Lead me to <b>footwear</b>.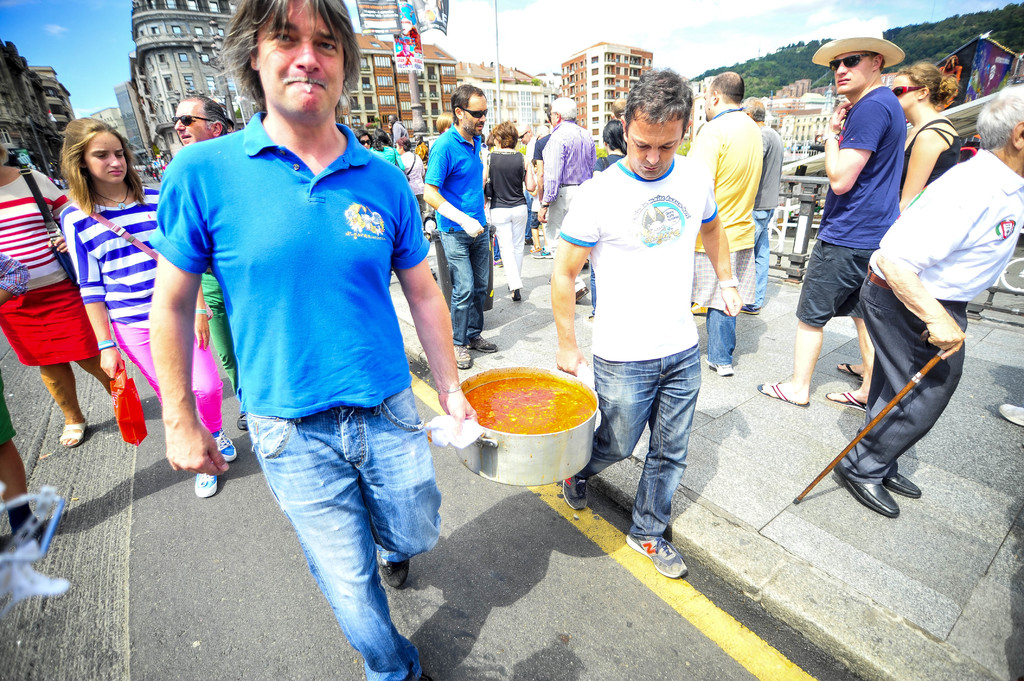
Lead to 378 550 415 588.
